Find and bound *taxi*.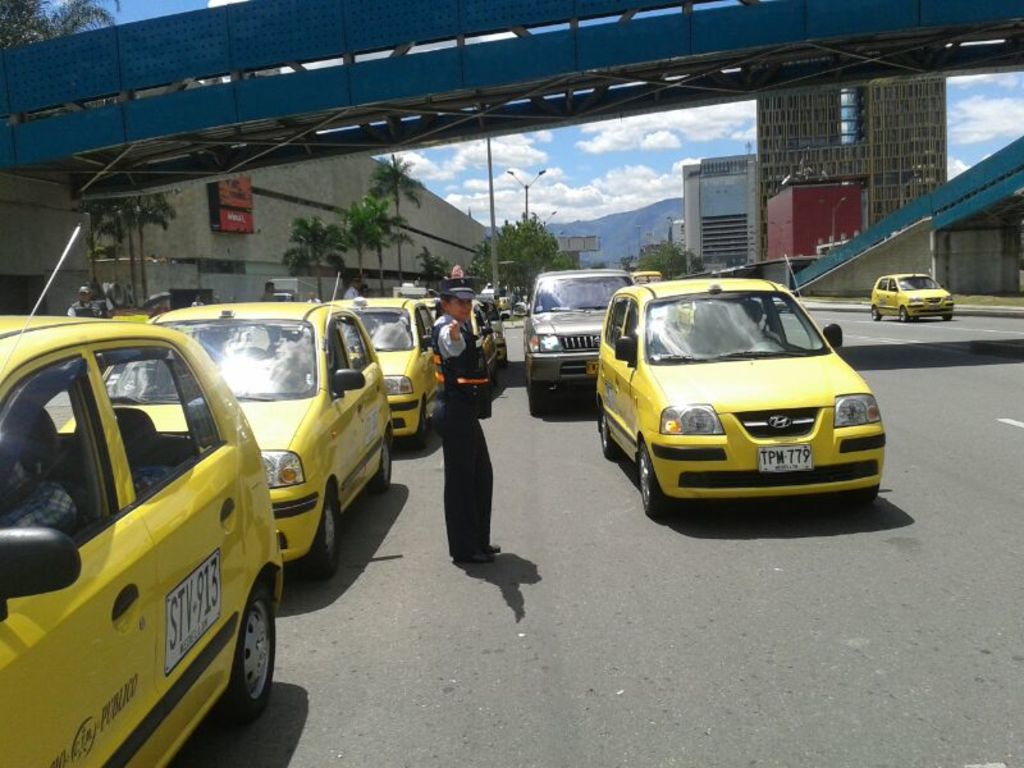
Bound: 326 294 447 440.
